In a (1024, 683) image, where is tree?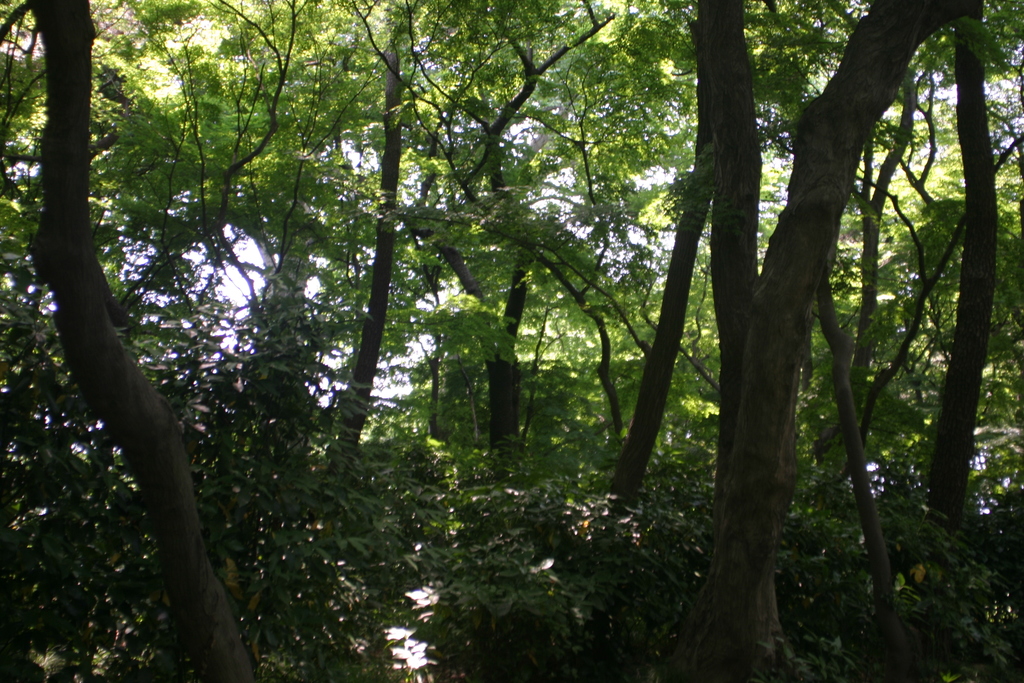
(42,6,948,656).
